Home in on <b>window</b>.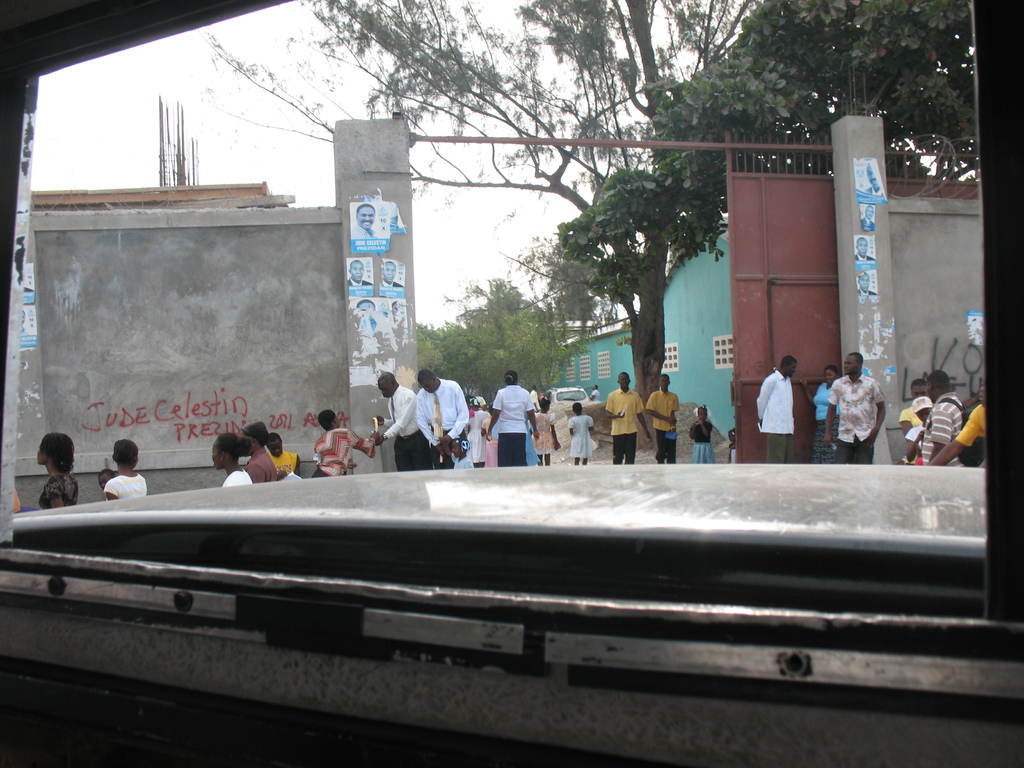
Homed in at left=714, top=335, right=735, bottom=370.
